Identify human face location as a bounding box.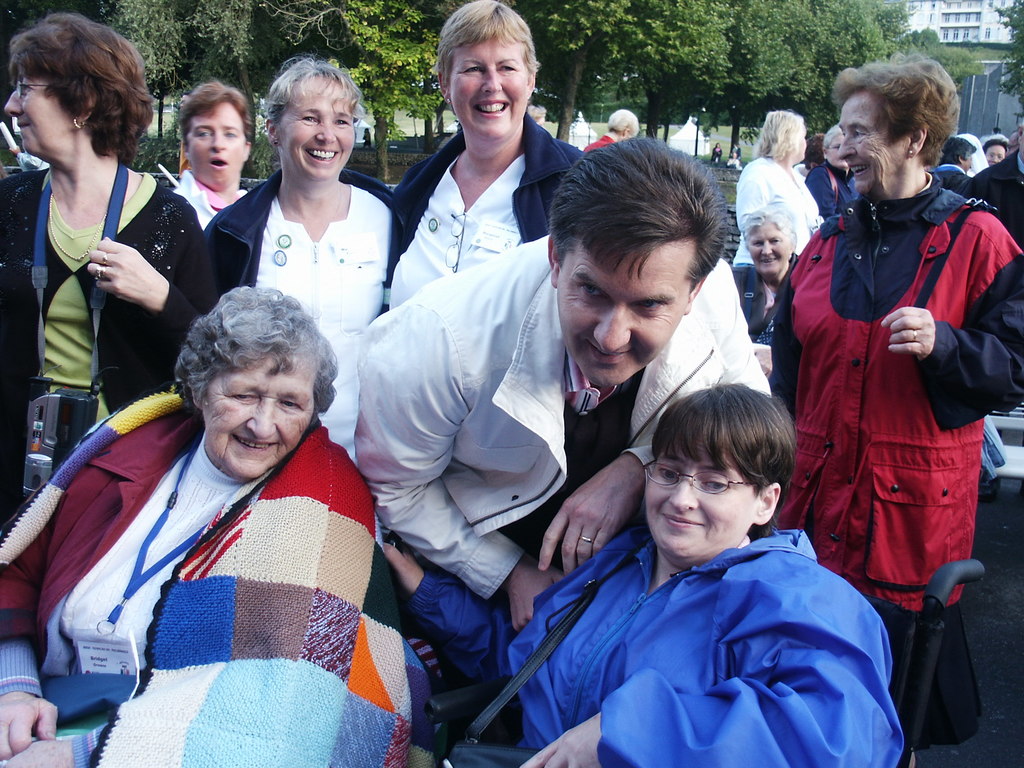
(449,24,524,132).
